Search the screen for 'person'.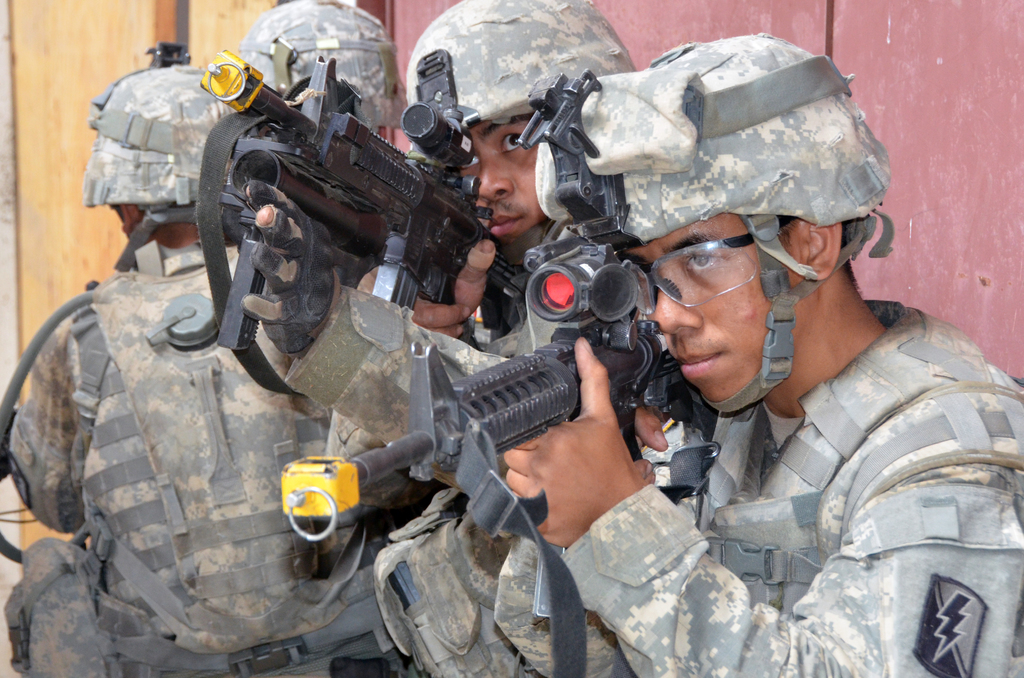
Found at Rect(0, 64, 415, 677).
